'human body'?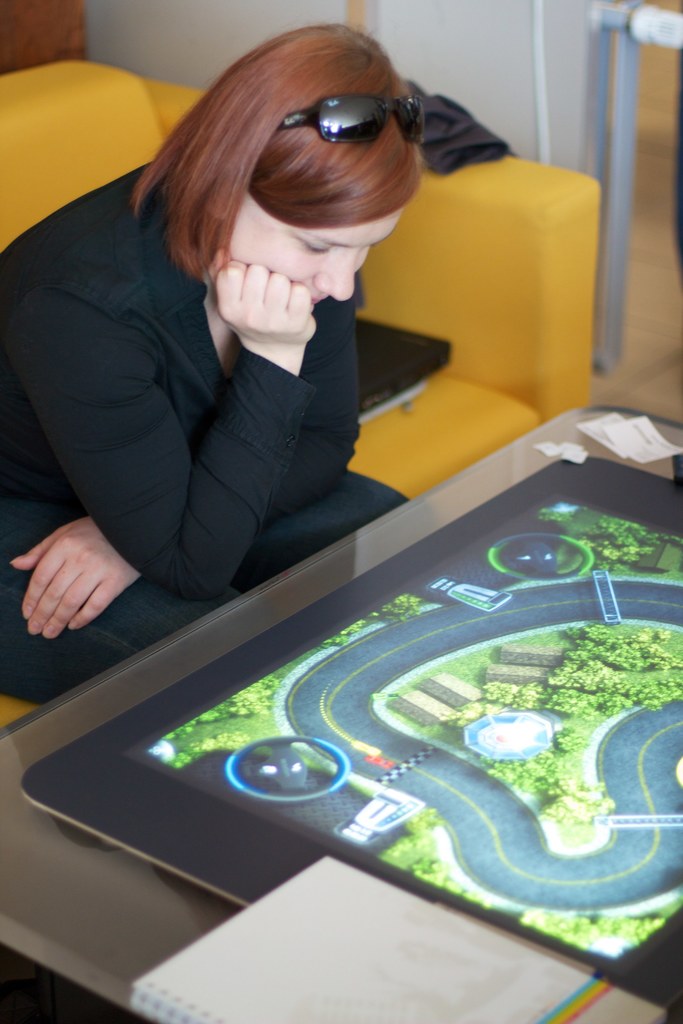
rect(37, 40, 451, 668)
